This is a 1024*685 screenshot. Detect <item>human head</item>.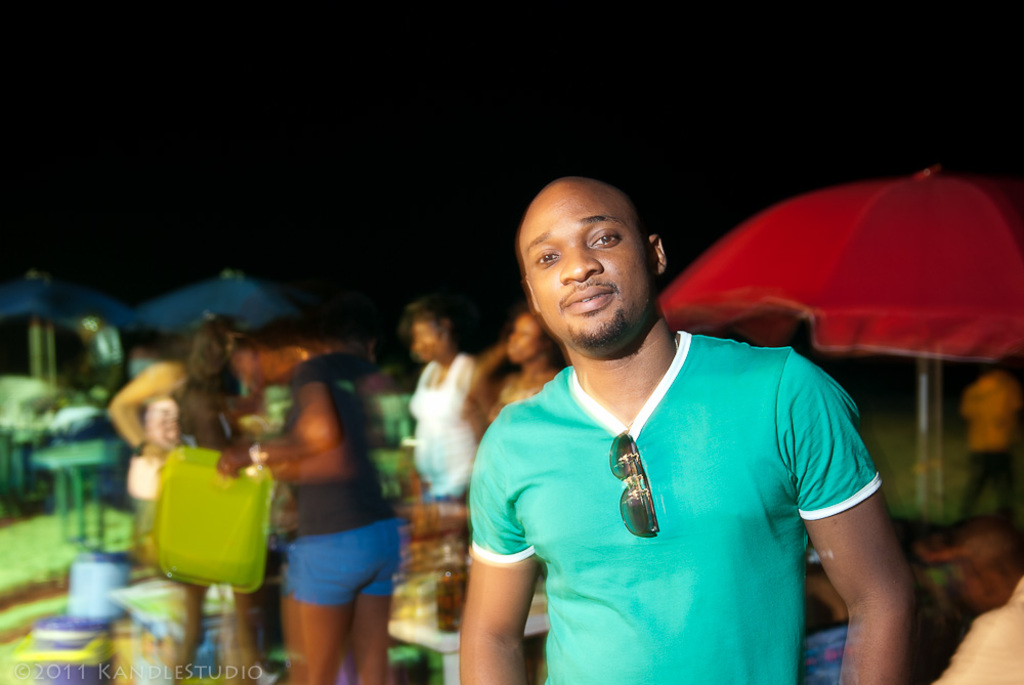
bbox=[501, 314, 546, 369].
